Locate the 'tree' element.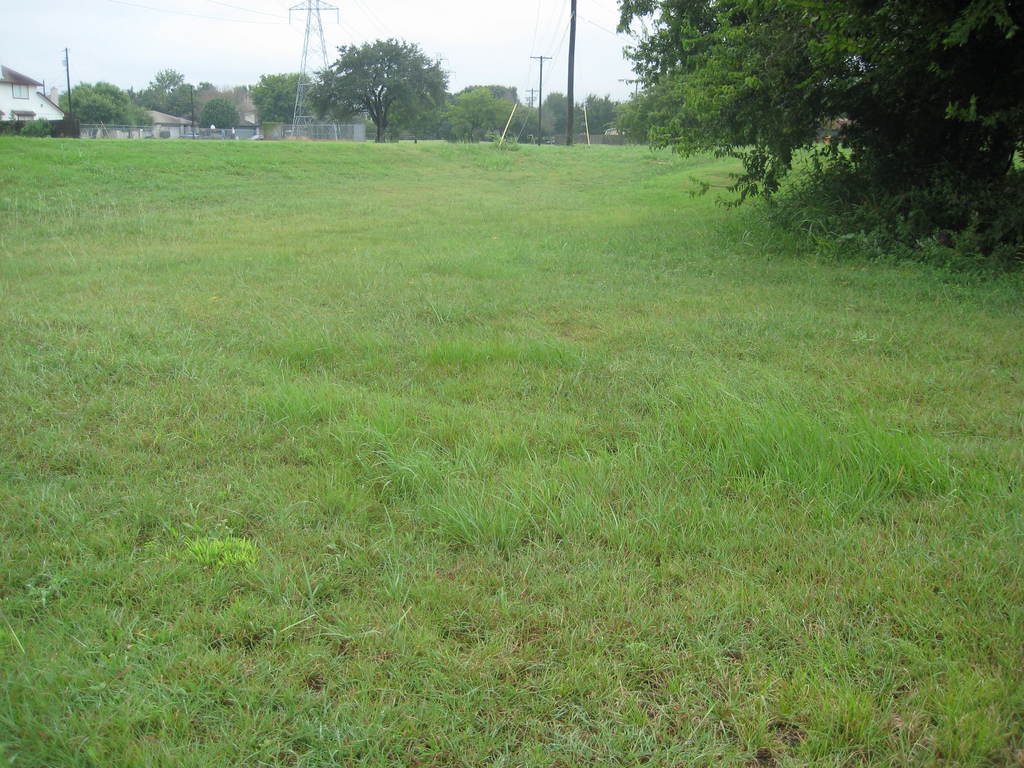
Element bbox: 59:73:154:124.
